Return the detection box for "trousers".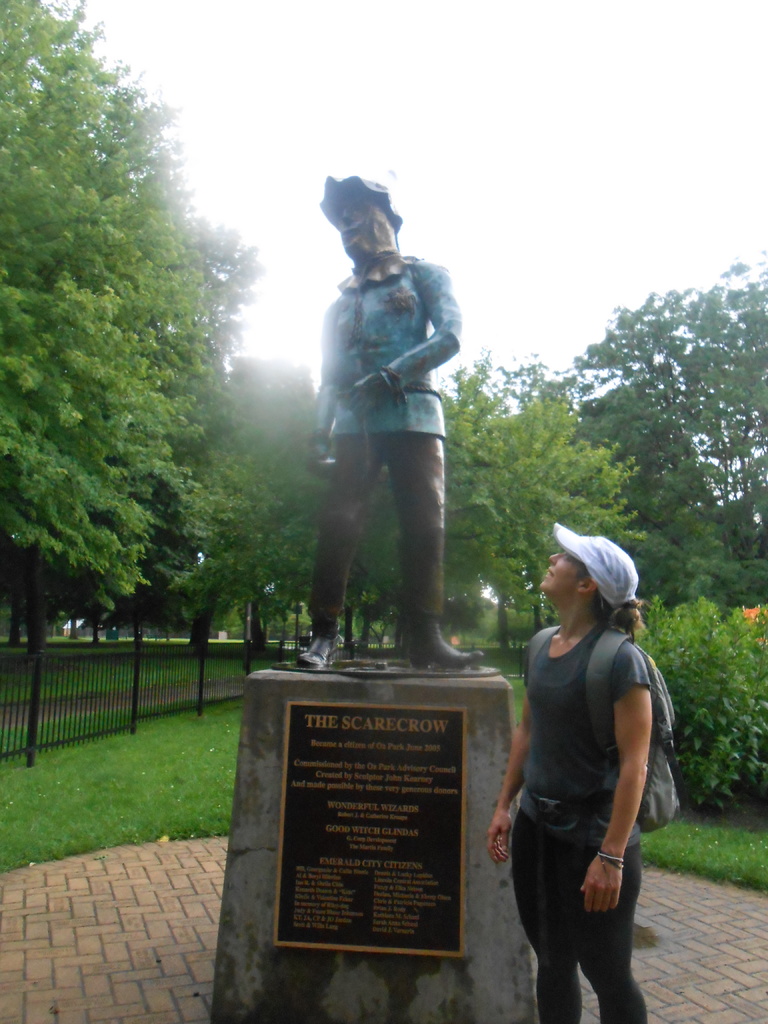
crop(518, 797, 647, 987).
